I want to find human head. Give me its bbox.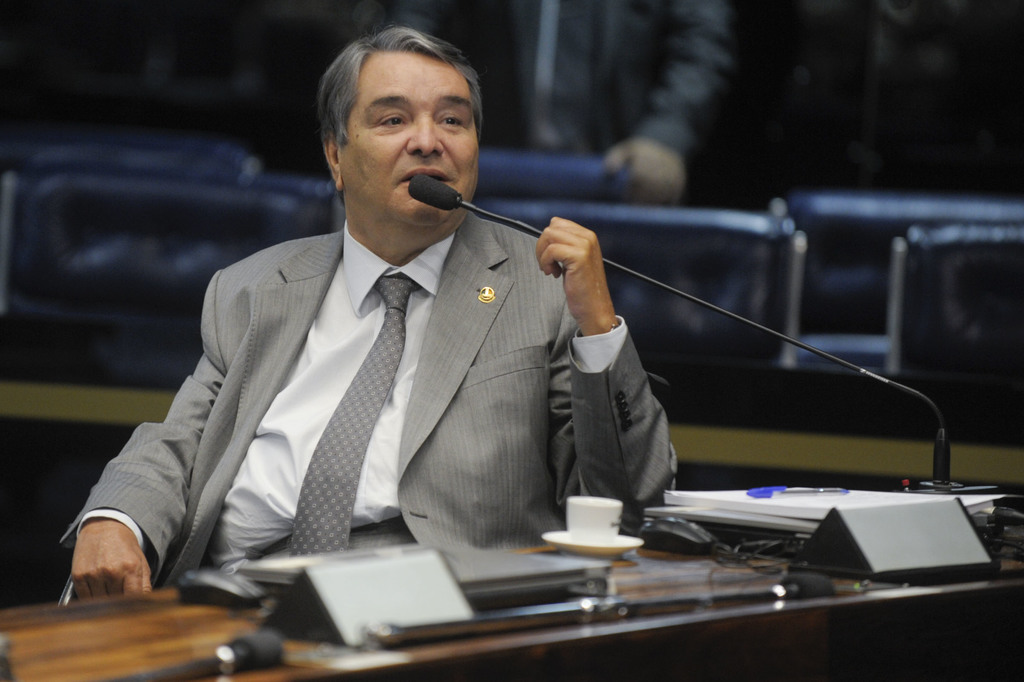
{"x1": 292, "y1": 26, "x2": 504, "y2": 250}.
